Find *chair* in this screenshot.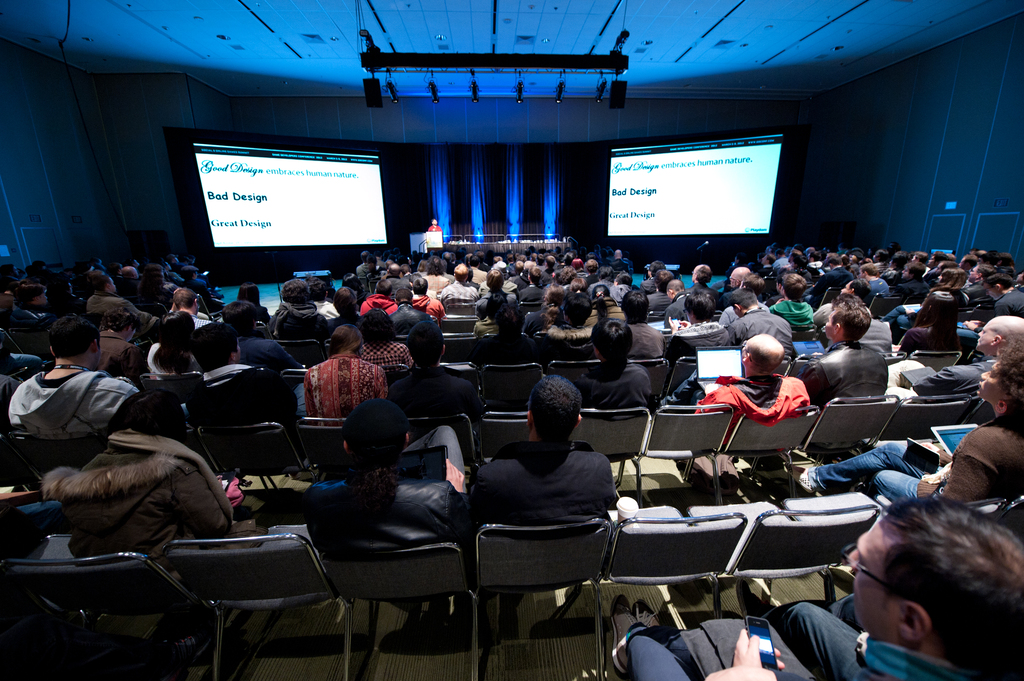
The bounding box for *chair* is 685 497 879 607.
